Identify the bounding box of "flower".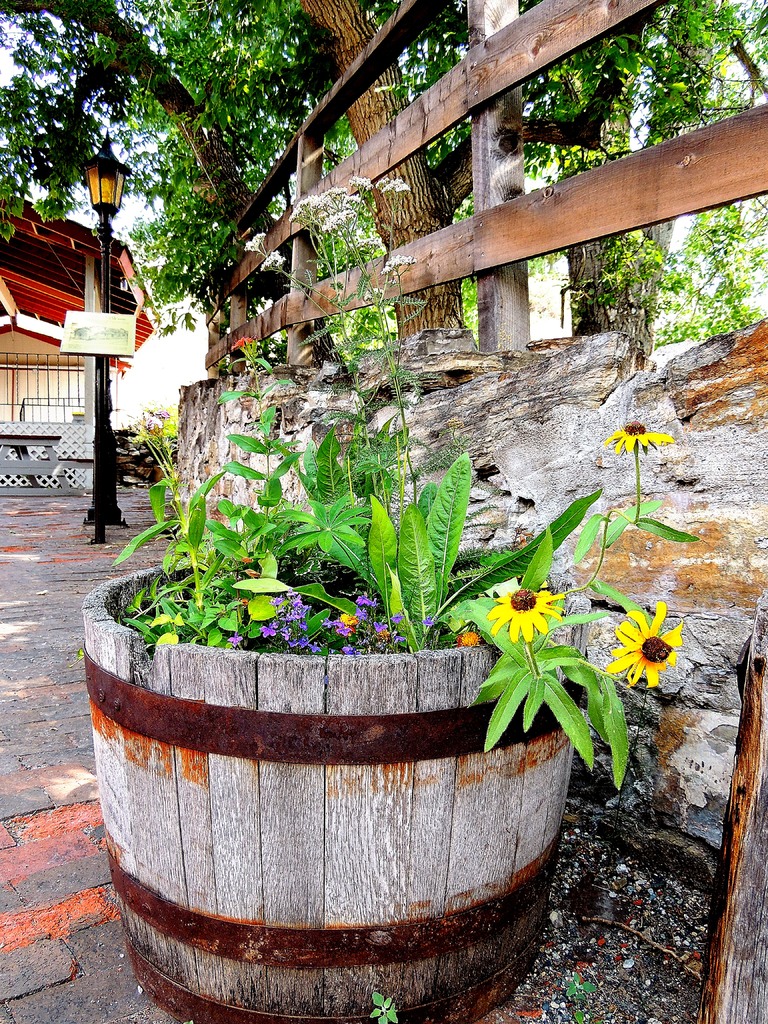
l=610, t=598, r=705, b=692.
